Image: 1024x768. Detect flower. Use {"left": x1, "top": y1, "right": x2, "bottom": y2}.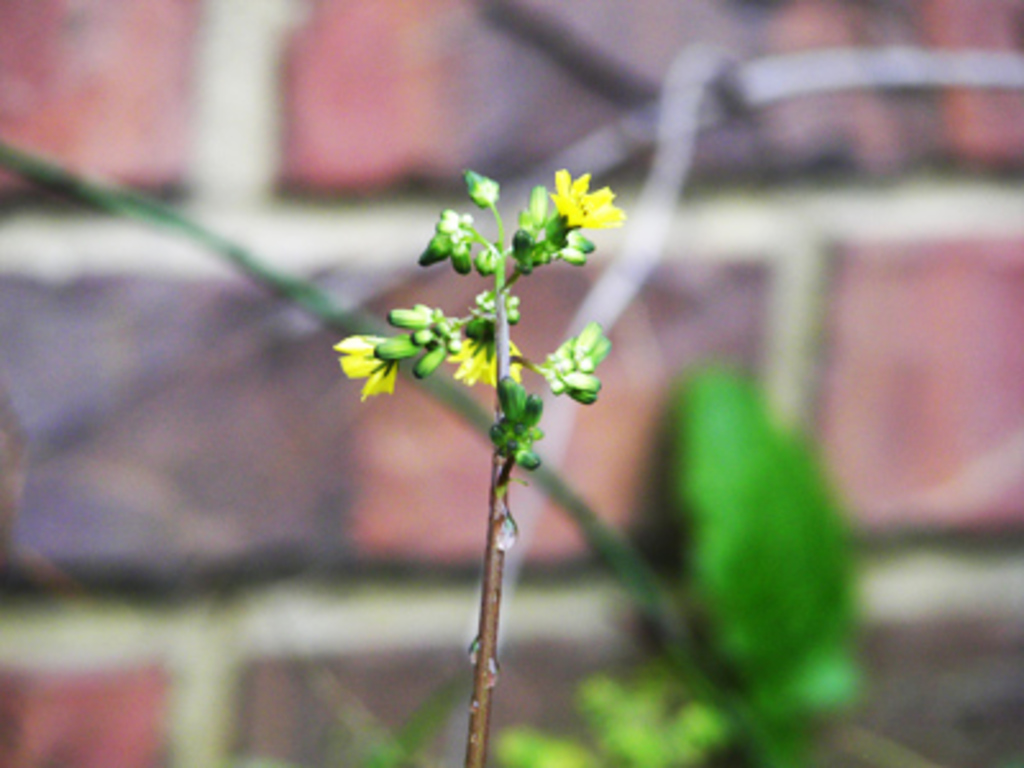
{"left": 333, "top": 333, "right": 399, "bottom": 404}.
